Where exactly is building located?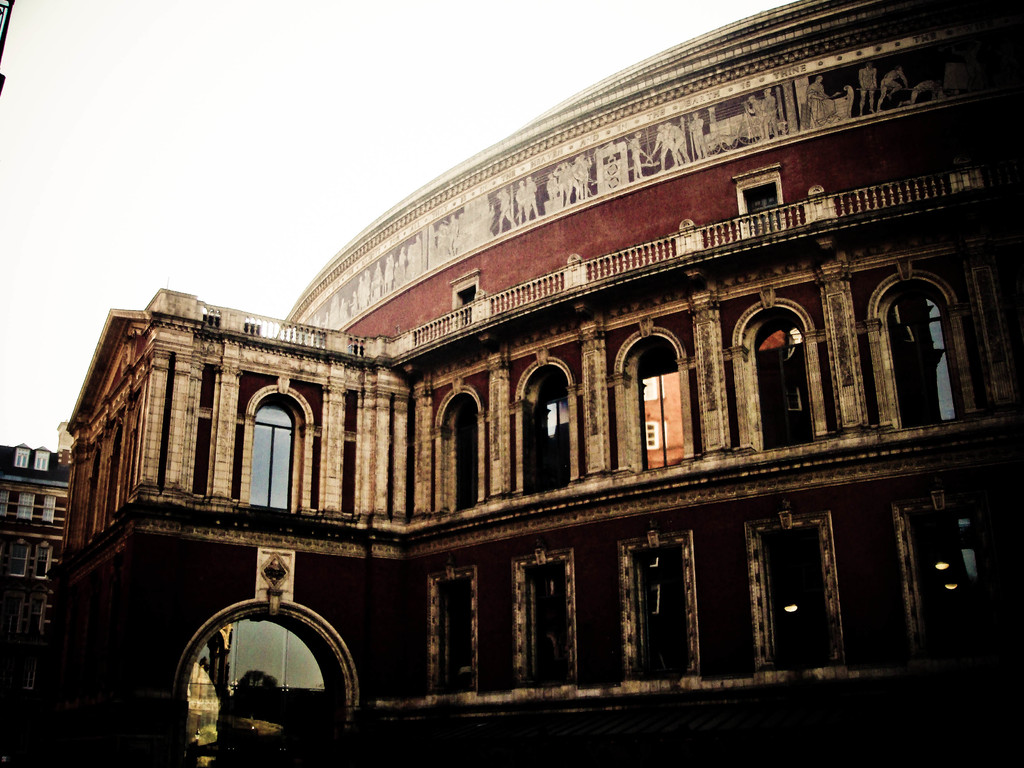
Its bounding box is box=[52, 419, 73, 456].
